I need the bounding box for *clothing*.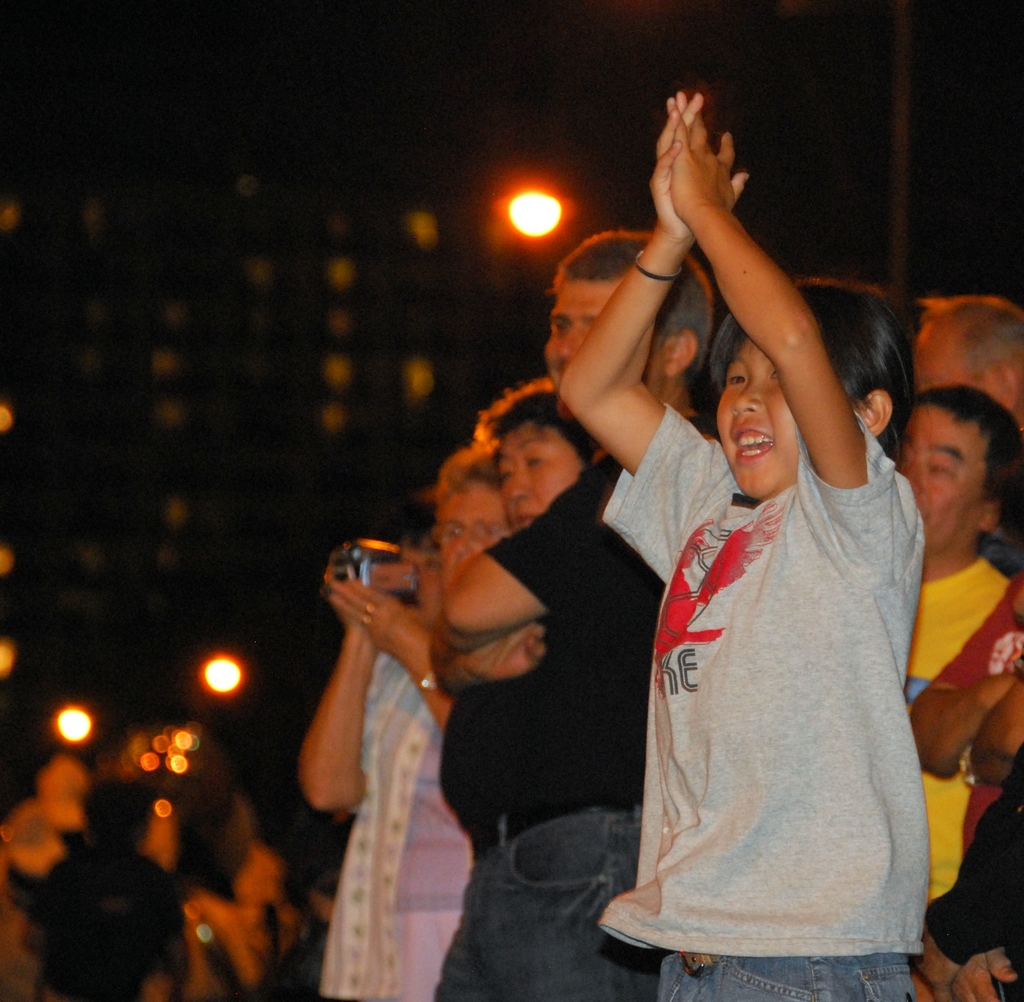
Here it is: BBox(316, 583, 481, 1001).
